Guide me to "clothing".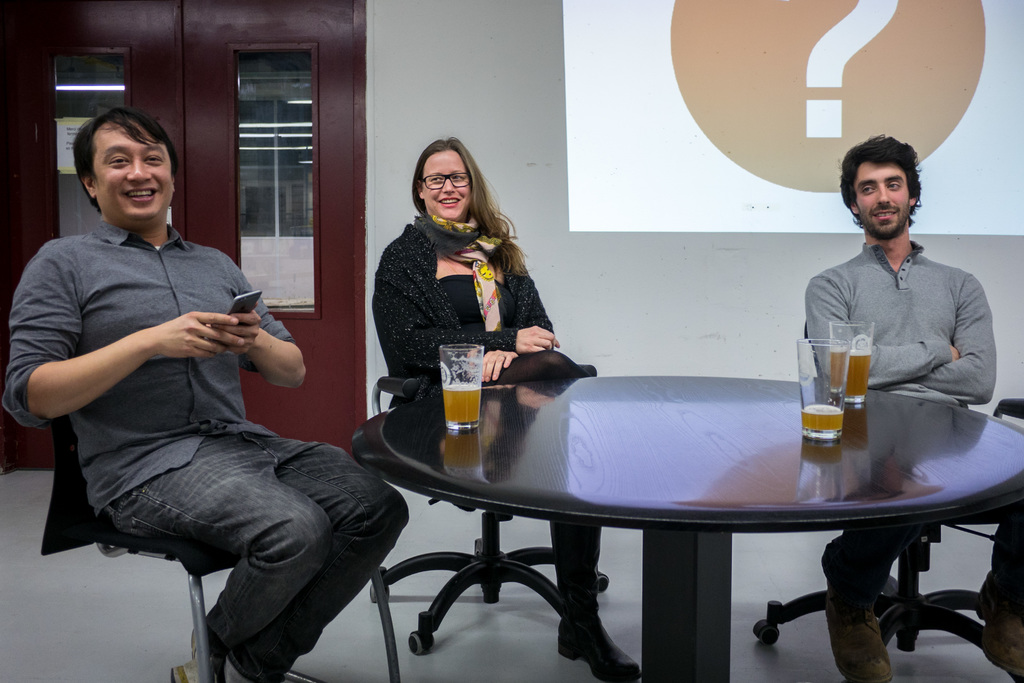
Guidance: left=803, top=242, right=1020, bottom=616.
